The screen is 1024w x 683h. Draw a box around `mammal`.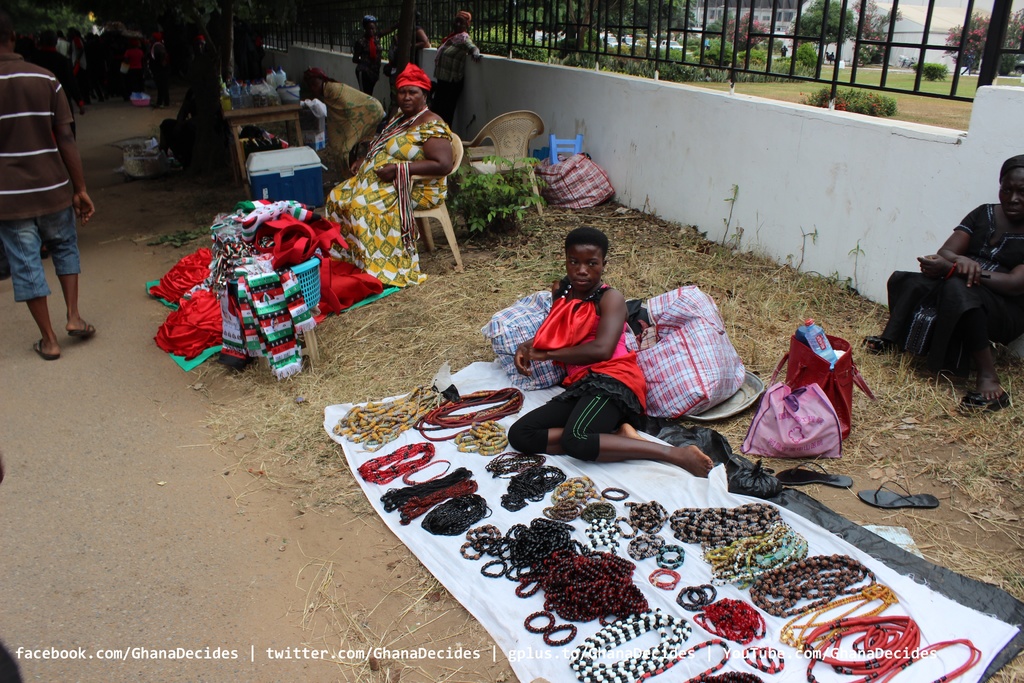
bbox=[0, 39, 86, 304].
